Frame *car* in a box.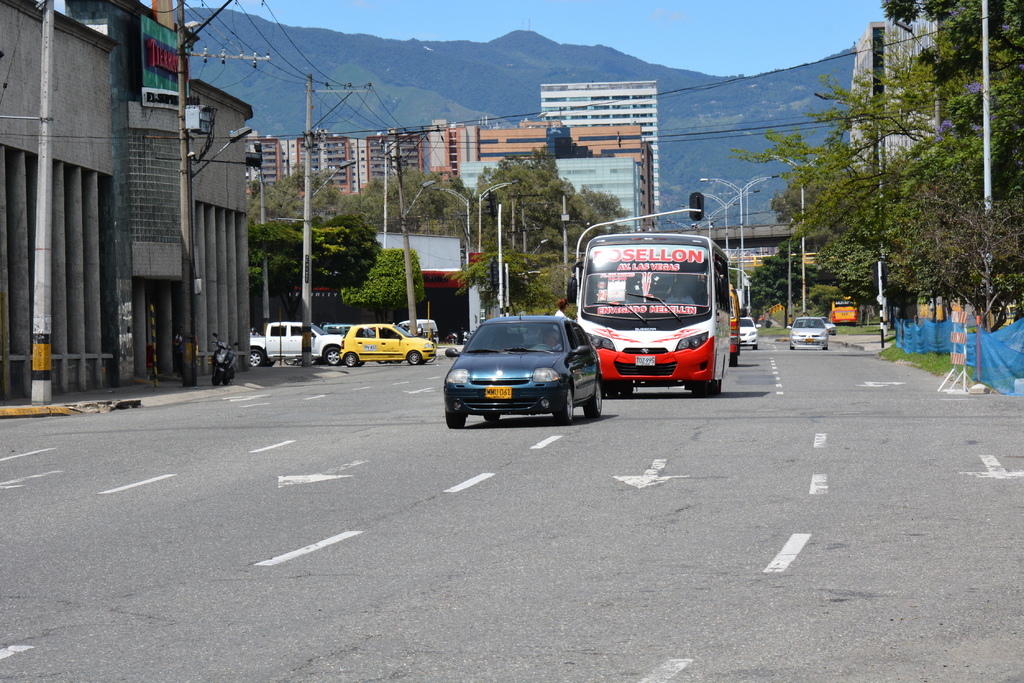
detection(740, 316, 758, 351).
